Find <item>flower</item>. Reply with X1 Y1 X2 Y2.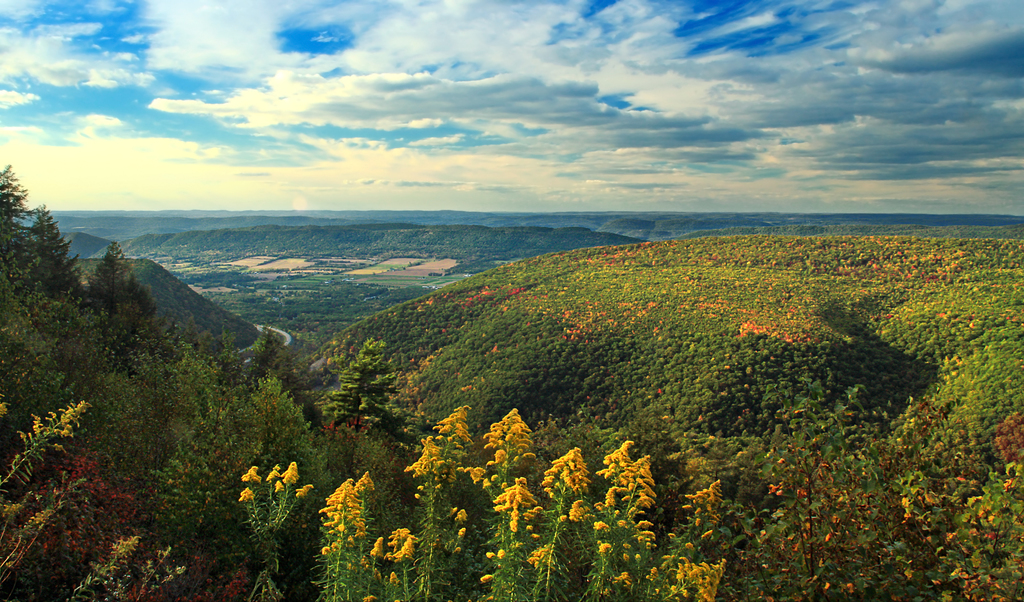
394 531 417 563.
